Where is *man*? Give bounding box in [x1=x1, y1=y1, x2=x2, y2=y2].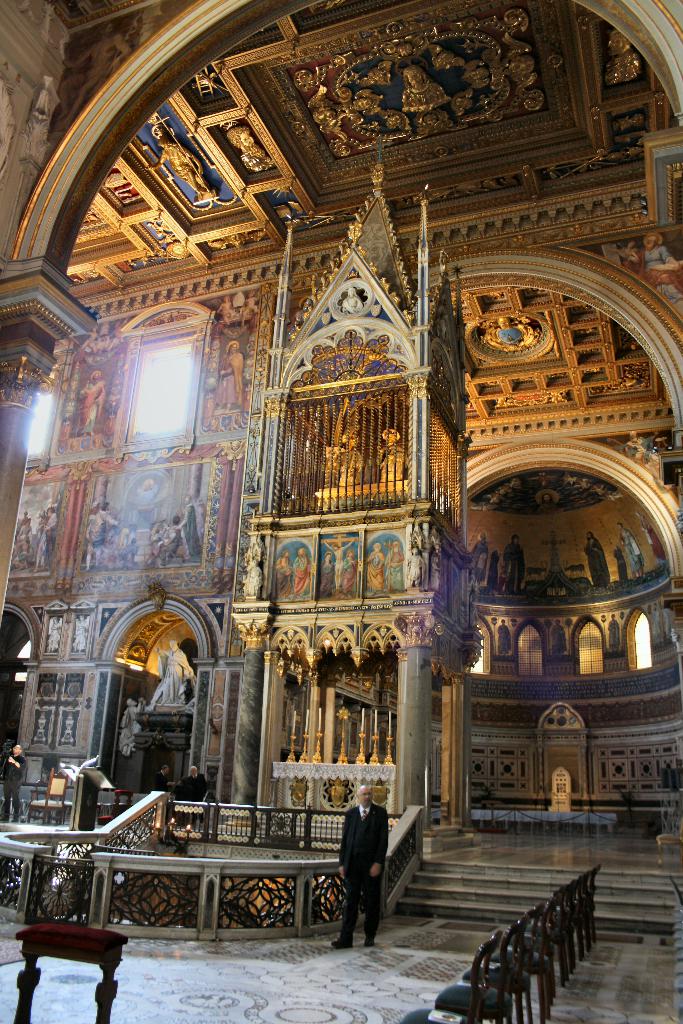
[x1=274, y1=550, x2=293, y2=597].
